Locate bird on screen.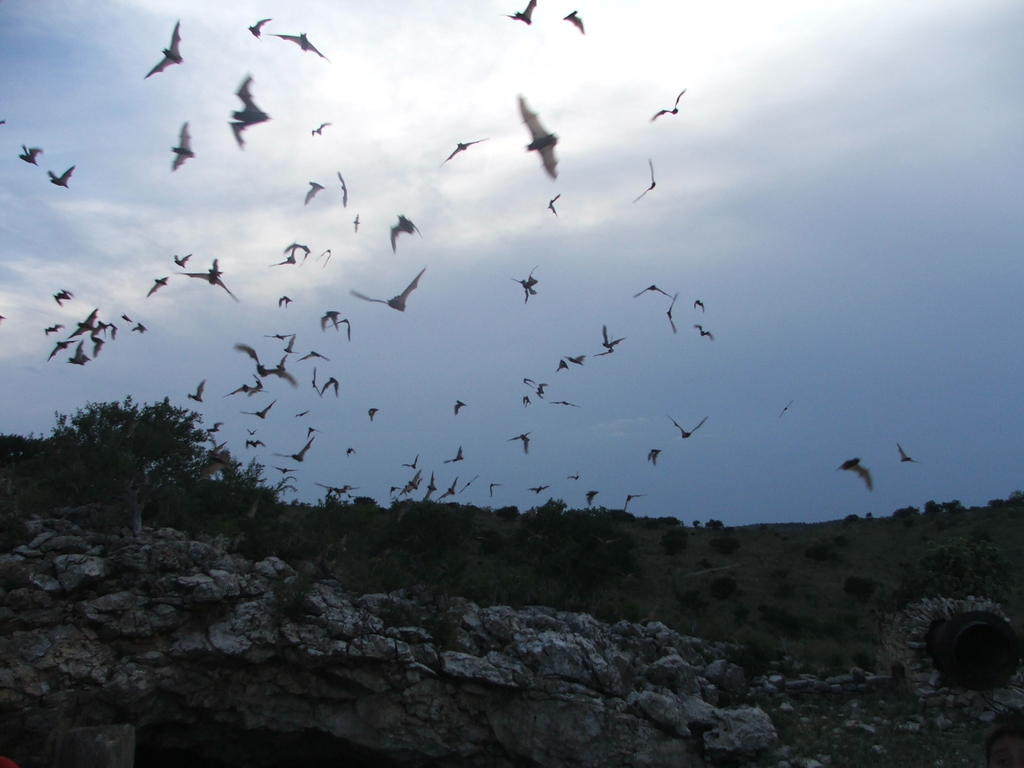
On screen at bbox=[270, 243, 294, 267].
